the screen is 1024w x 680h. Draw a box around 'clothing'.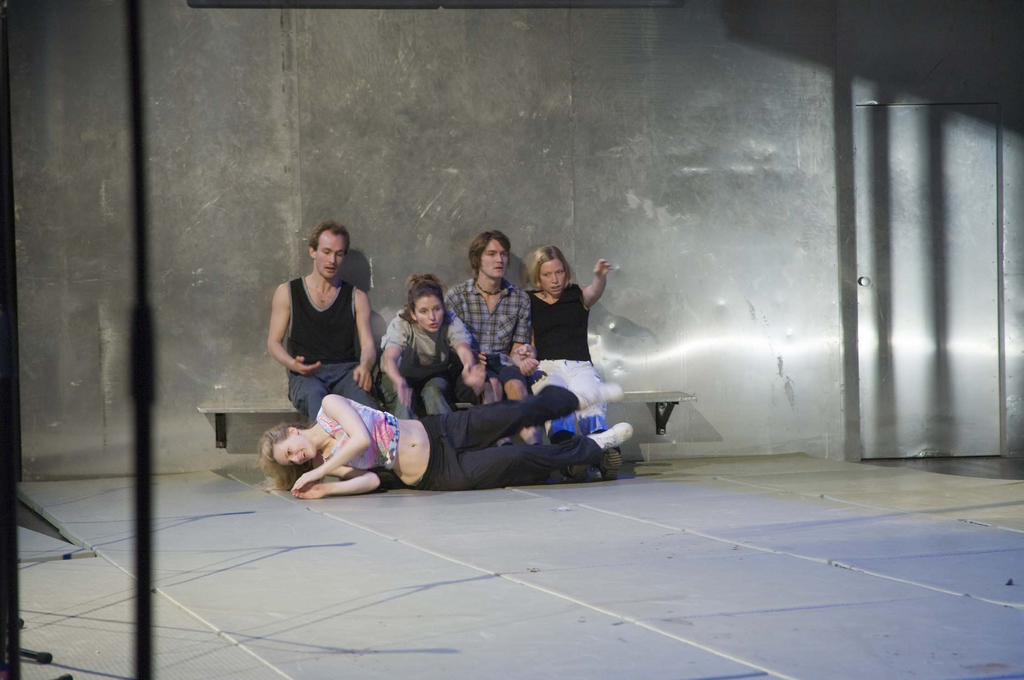
detection(281, 279, 383, 409).
